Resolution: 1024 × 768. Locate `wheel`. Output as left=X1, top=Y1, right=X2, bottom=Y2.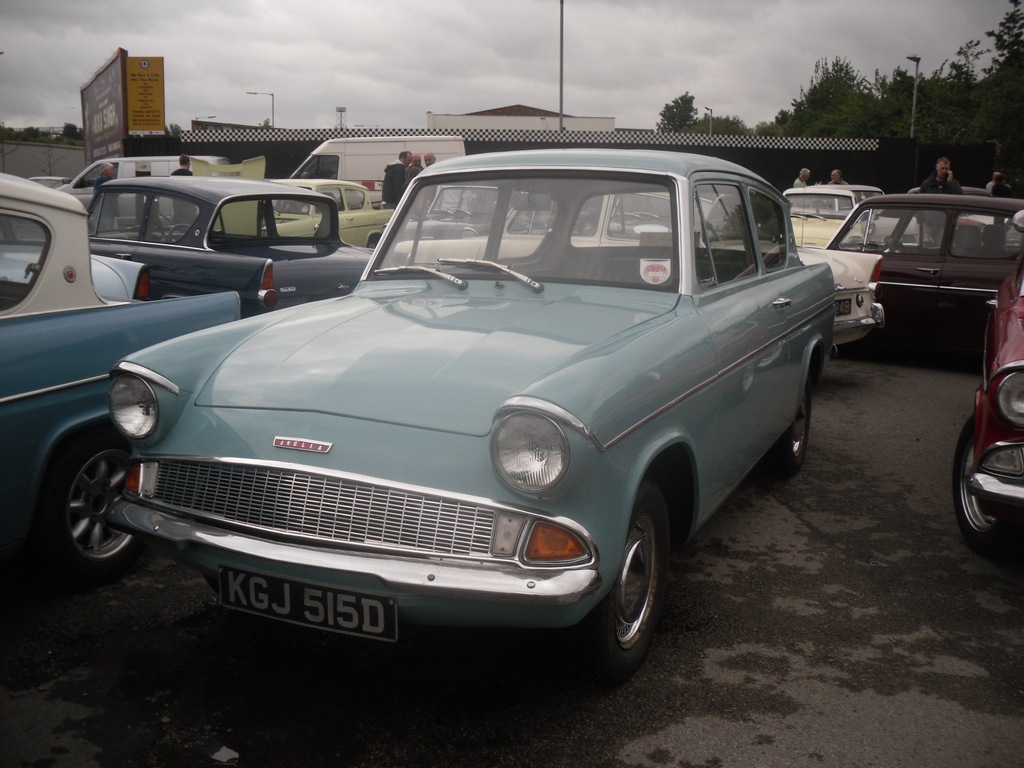
left=885, top=233, right=901, bottom=253.
